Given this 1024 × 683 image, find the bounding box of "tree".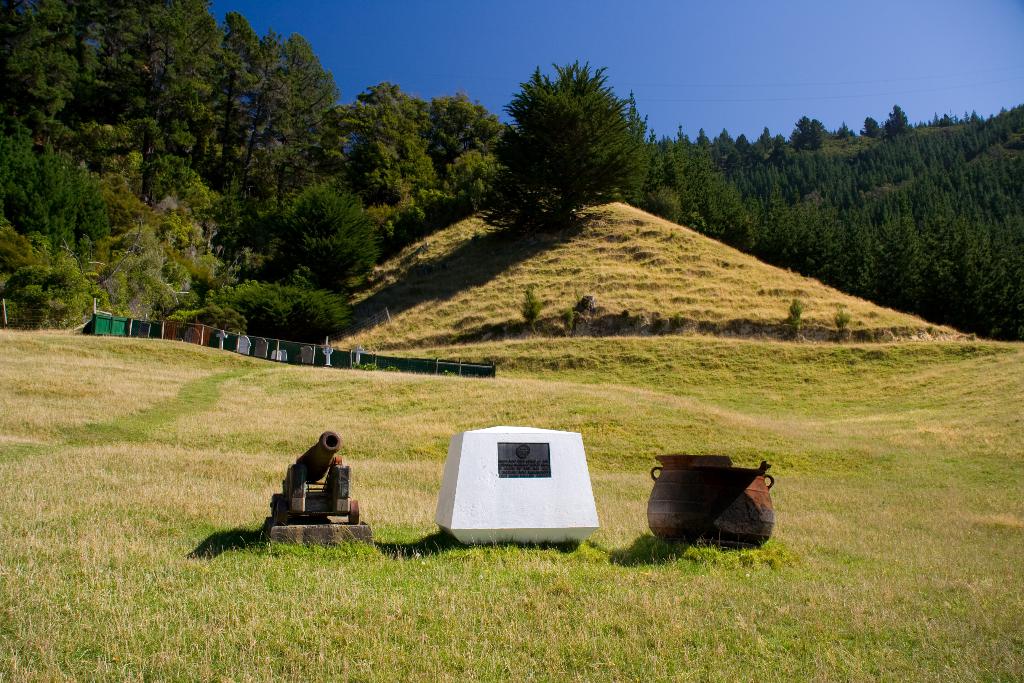
l=481, t=57, r=655, b=247.
